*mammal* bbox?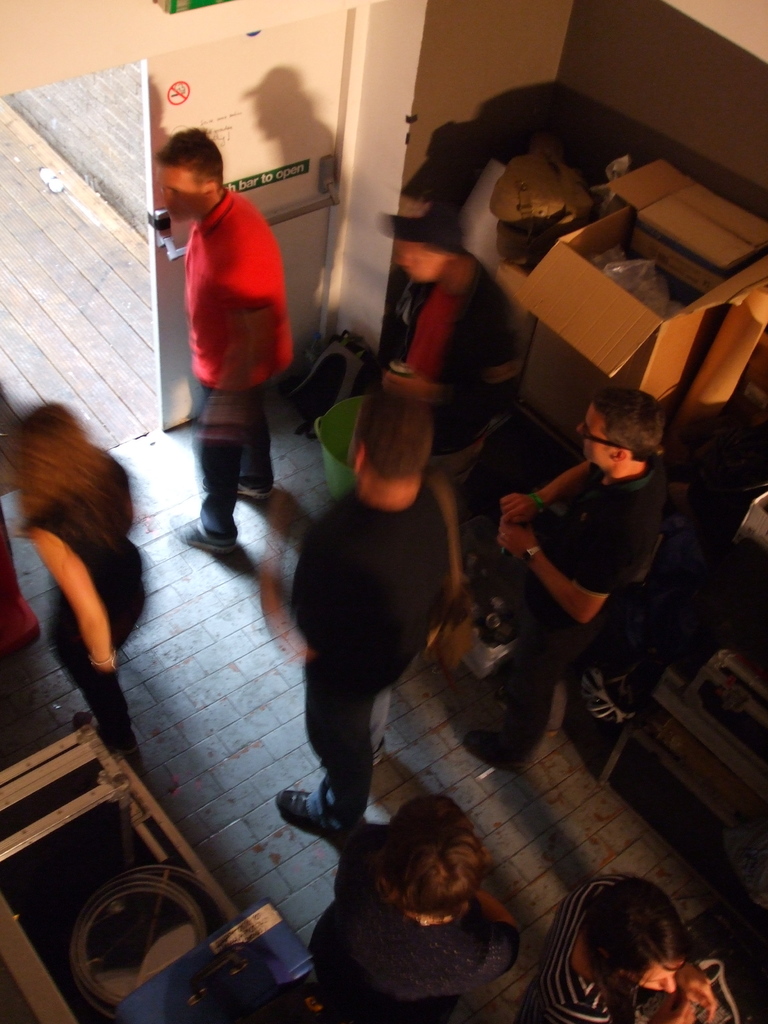
detection(313, 783, 552, 1009)
